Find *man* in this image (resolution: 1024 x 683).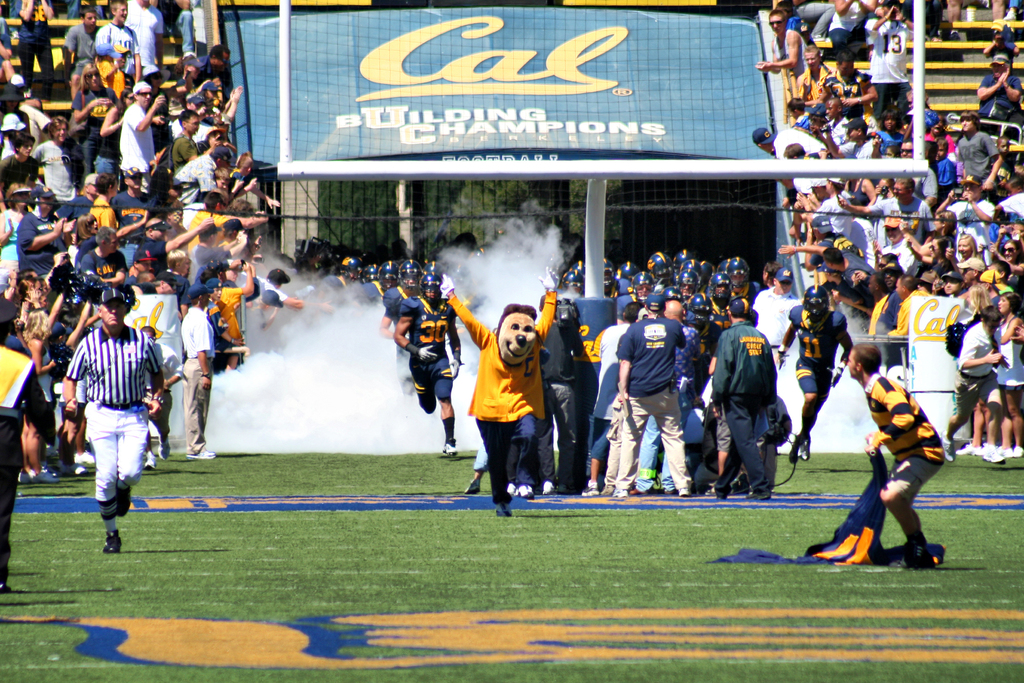
<bbox>633, 302, 703, 491</bbox>.
